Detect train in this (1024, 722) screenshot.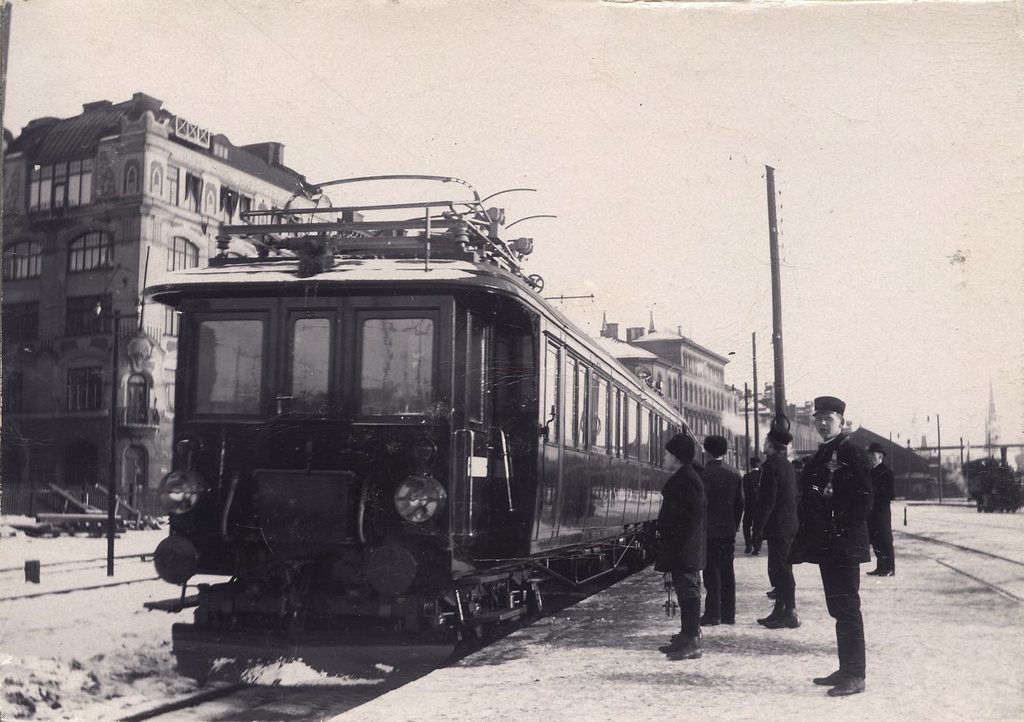
Detection: [143,178,707,677].
